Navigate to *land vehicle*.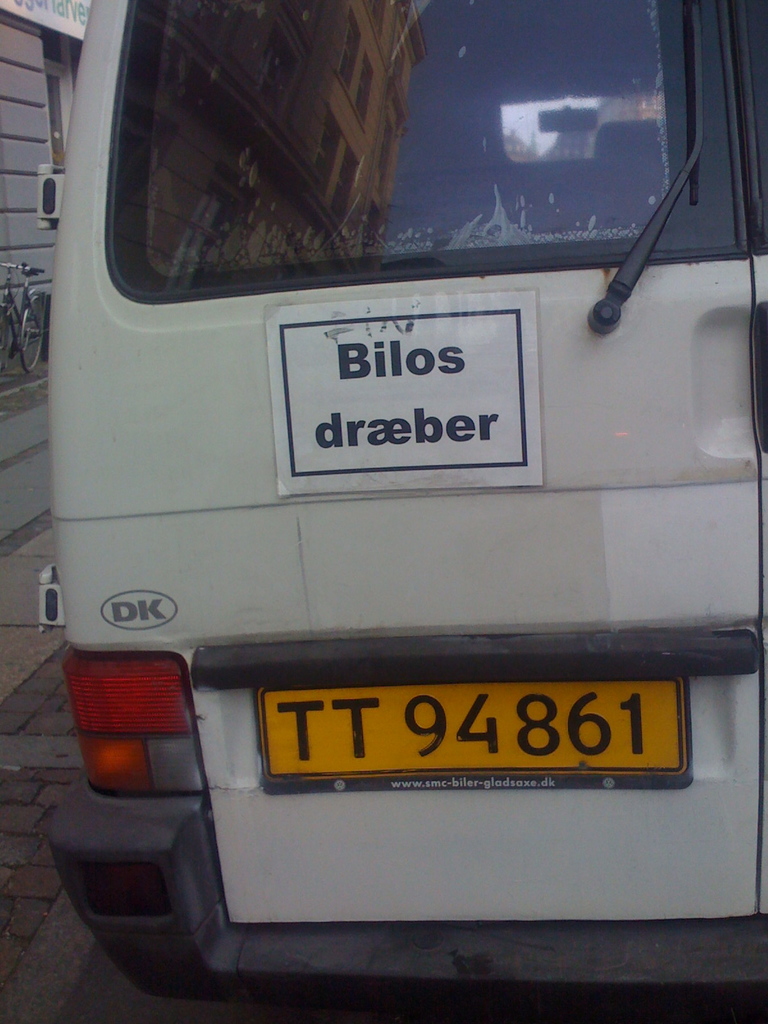
Navigation target: [44,25,765,984].
